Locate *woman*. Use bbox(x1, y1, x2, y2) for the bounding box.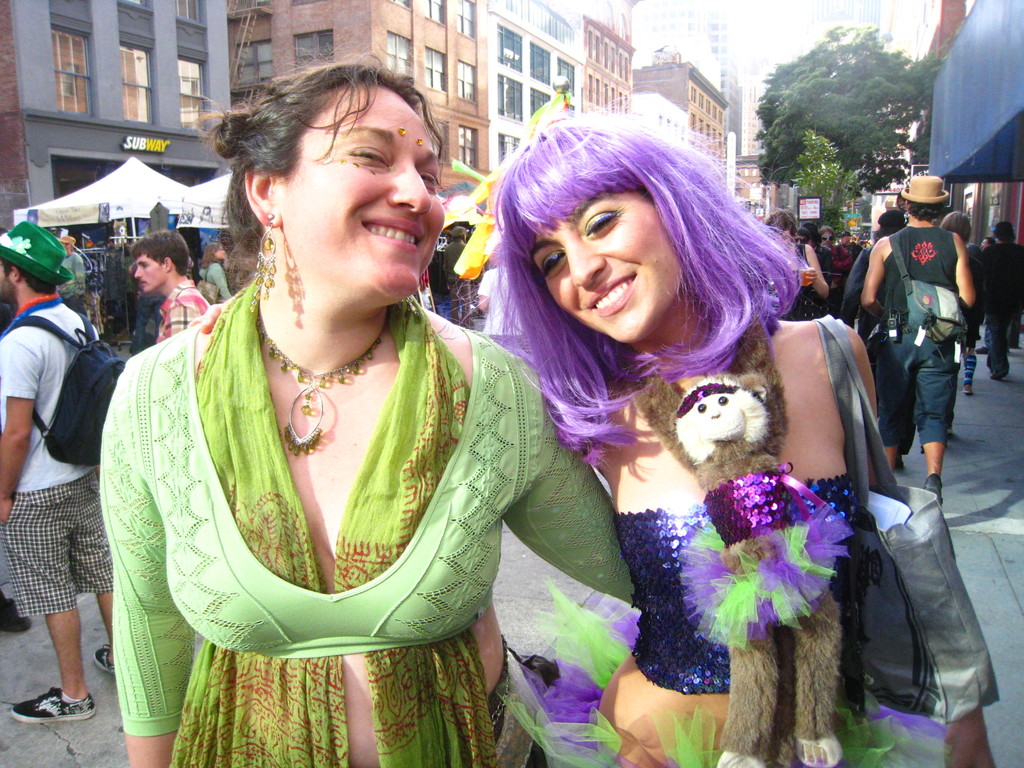
bbox(132, 63, 651, 765).
